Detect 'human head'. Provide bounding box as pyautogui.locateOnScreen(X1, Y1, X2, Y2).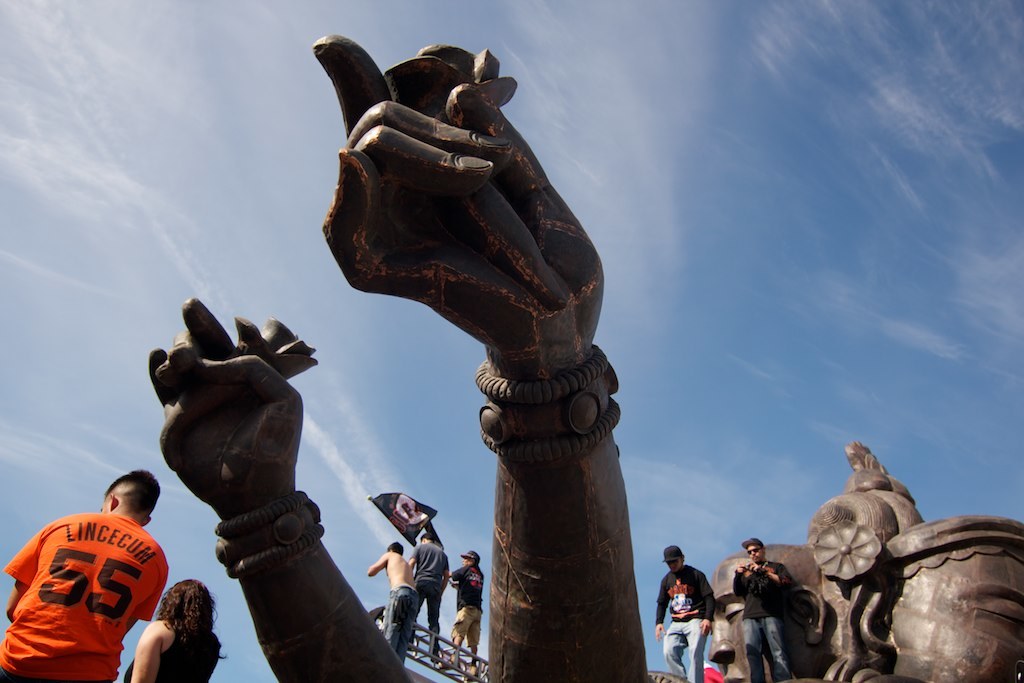
pyautogui.locateOnScreen(740, 538, 764, 564).
